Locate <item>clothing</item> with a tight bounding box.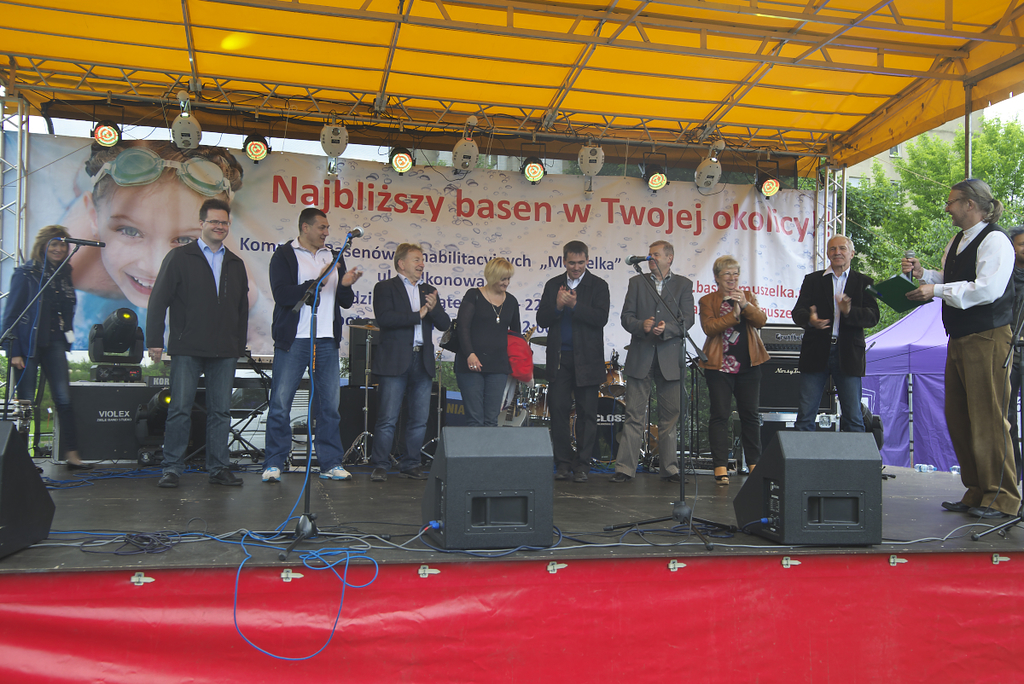
rect(451, 284, 522, 426).
